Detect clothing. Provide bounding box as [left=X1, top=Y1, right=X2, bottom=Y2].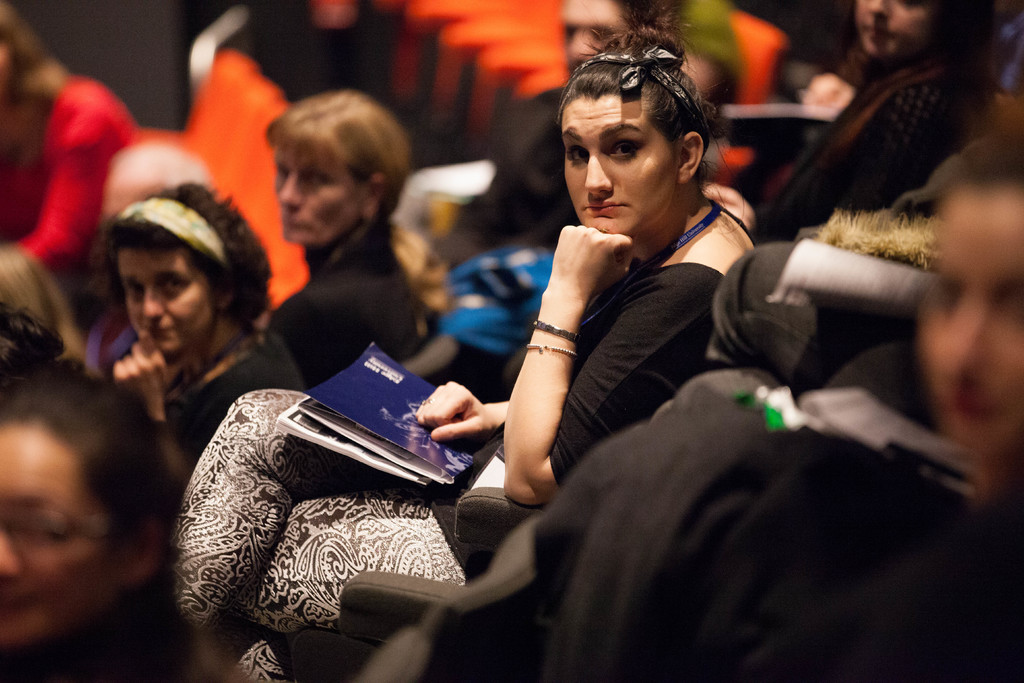
[left=159, top=324, right=305, bottom=472].
